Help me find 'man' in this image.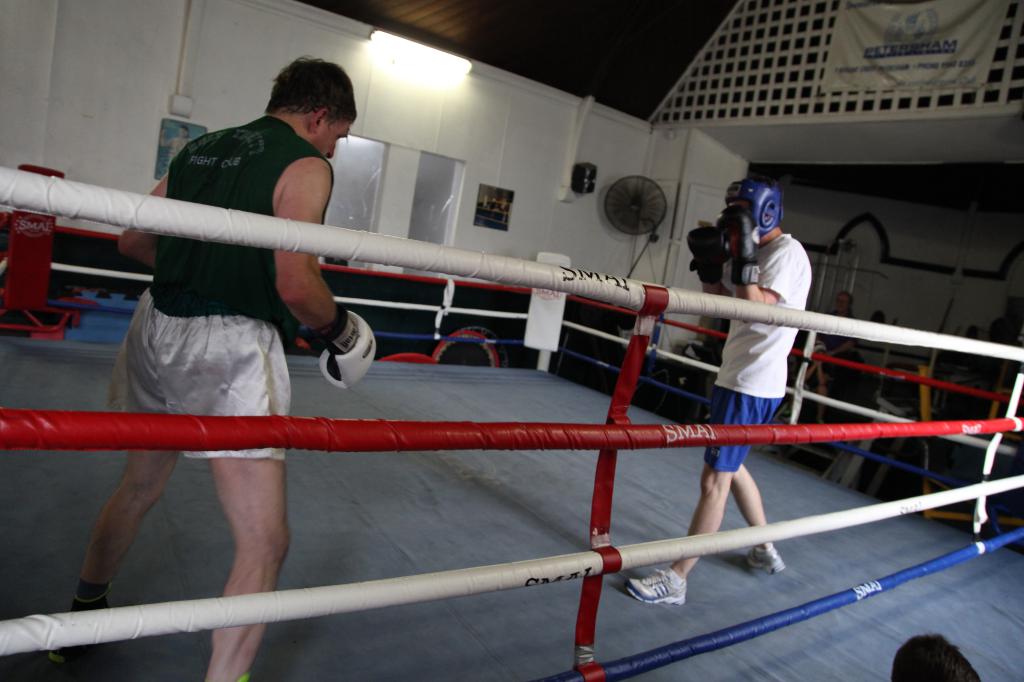
Found it: (x1=624, y1=178, x2=817, y2=604).
